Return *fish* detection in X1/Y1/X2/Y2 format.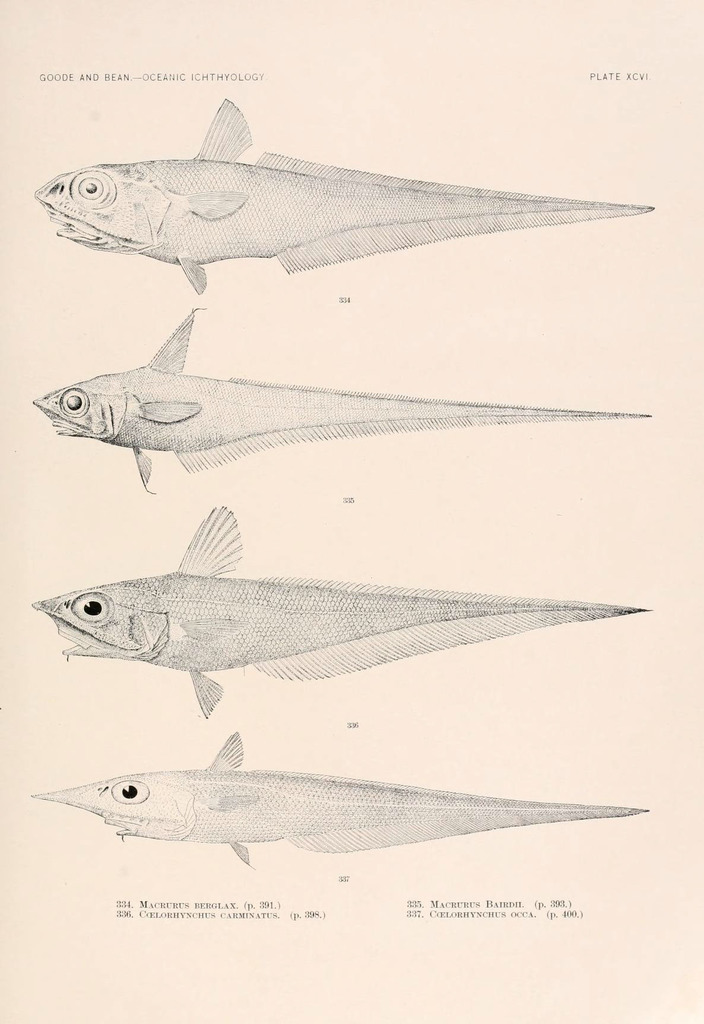
23/731/648/869.
